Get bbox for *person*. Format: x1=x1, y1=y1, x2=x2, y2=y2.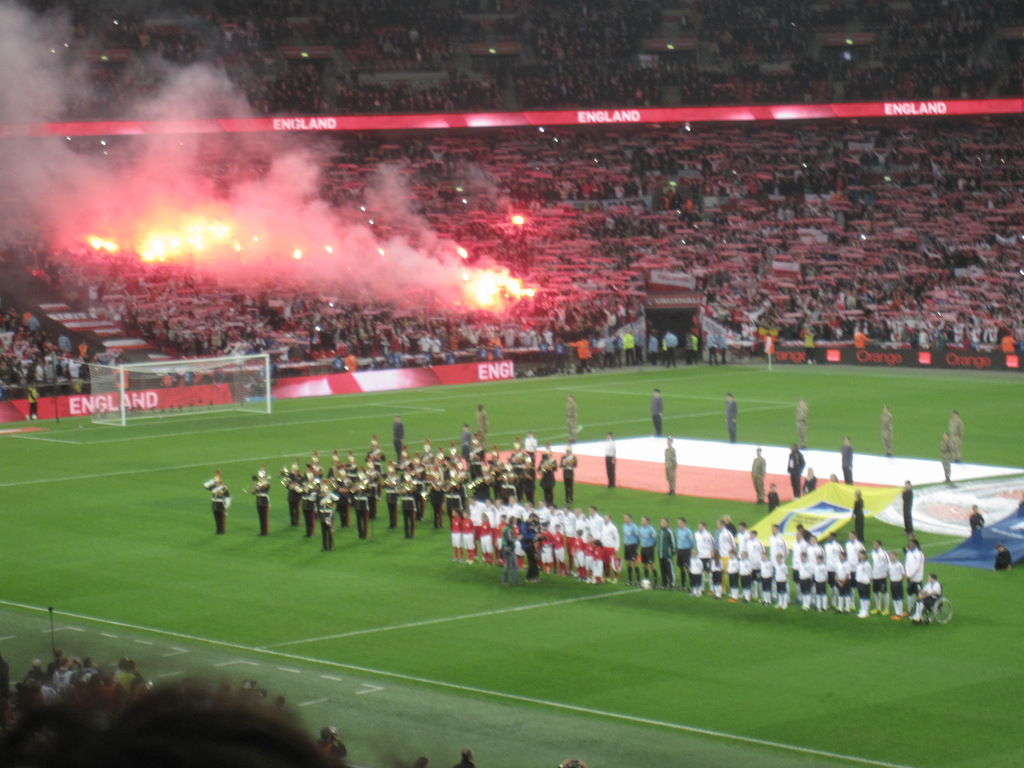
x1=906, y1=540, x2=925, y2=612.
